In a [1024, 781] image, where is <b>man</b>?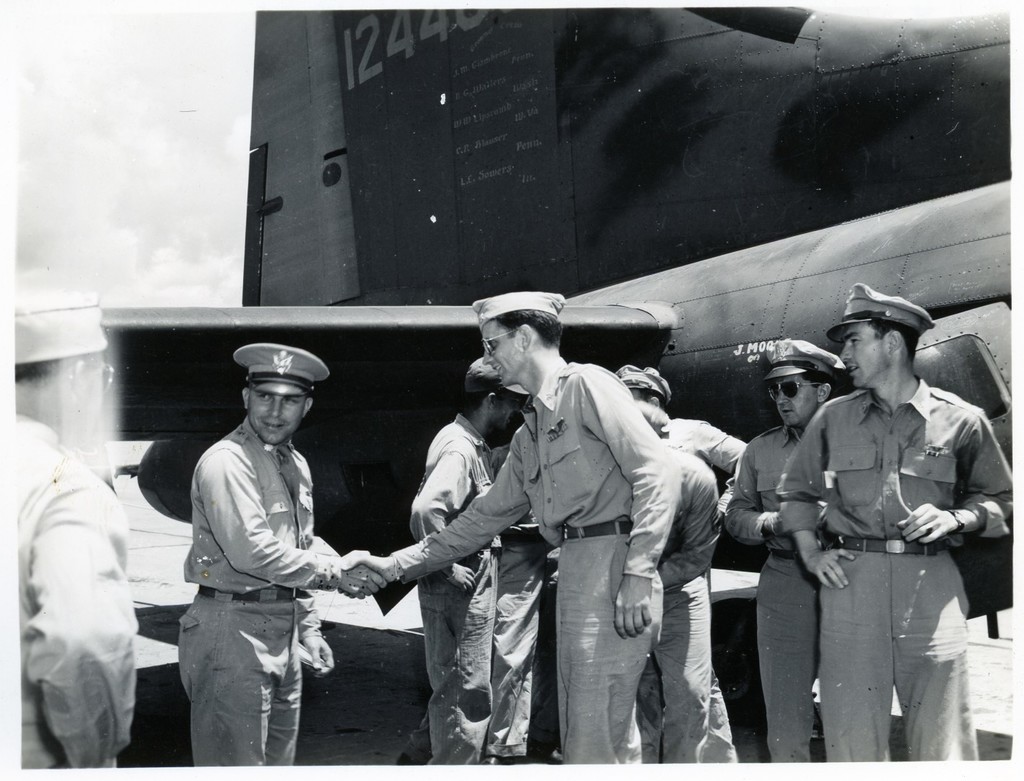
Rect(617, 362, 743, 523).
